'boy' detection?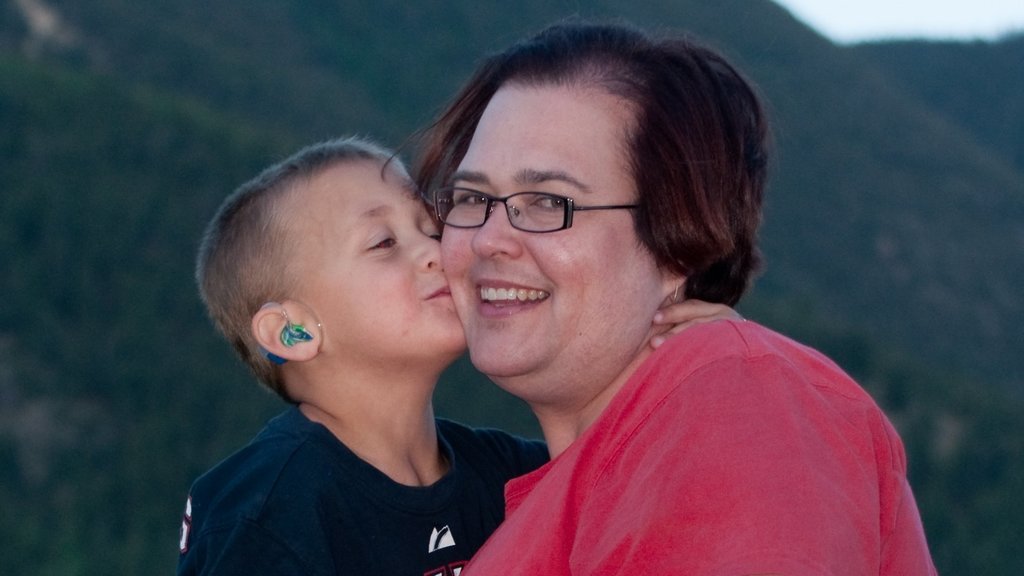
179,137,748,575
